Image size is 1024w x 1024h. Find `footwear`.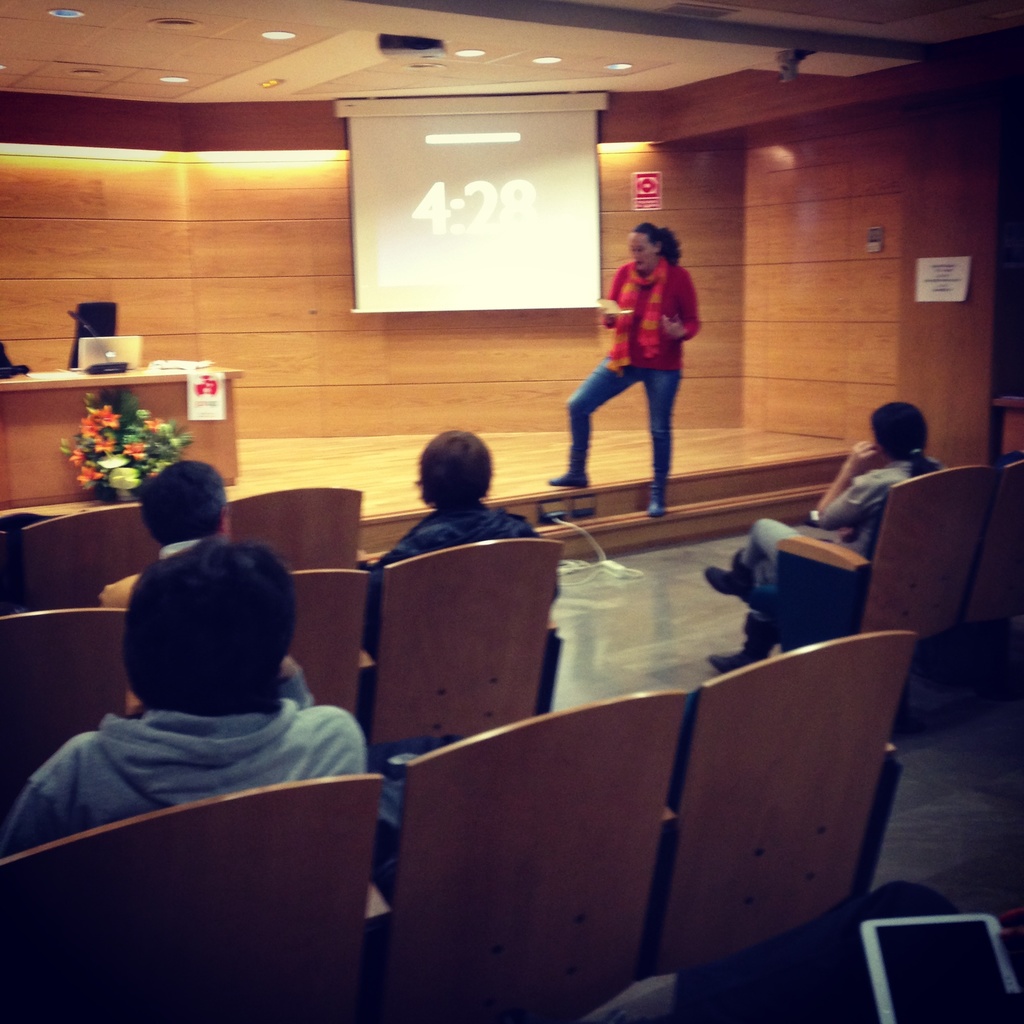
bbox=[542, 468, 596, 488].
